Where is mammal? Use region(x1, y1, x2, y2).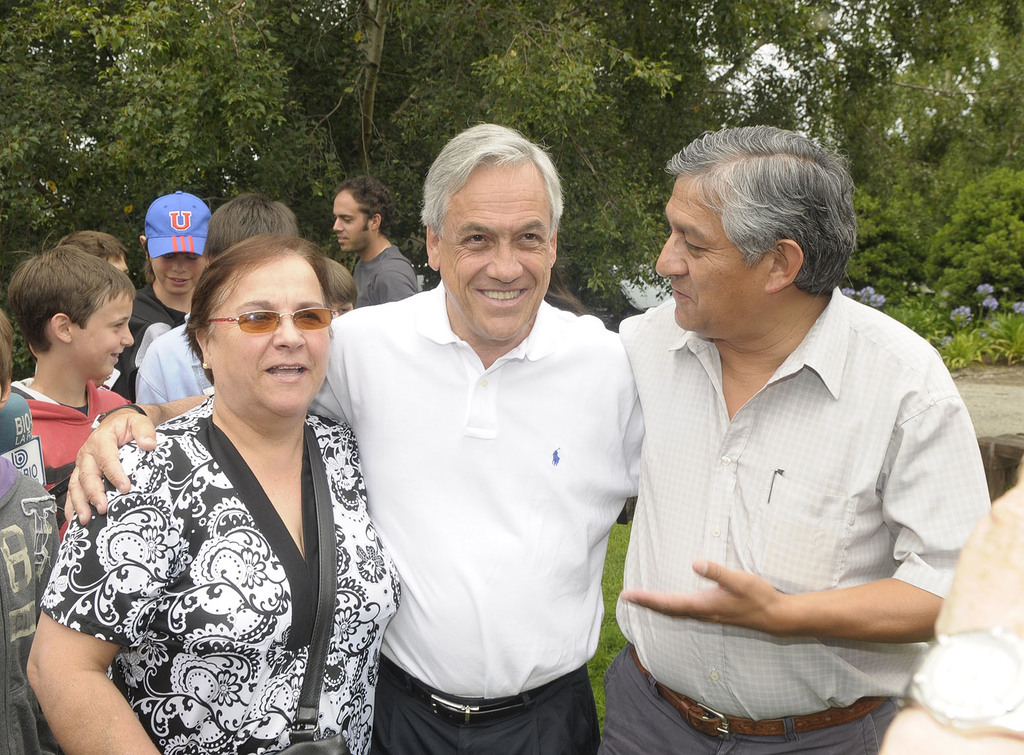
region(876, 451, 1023, 754).
